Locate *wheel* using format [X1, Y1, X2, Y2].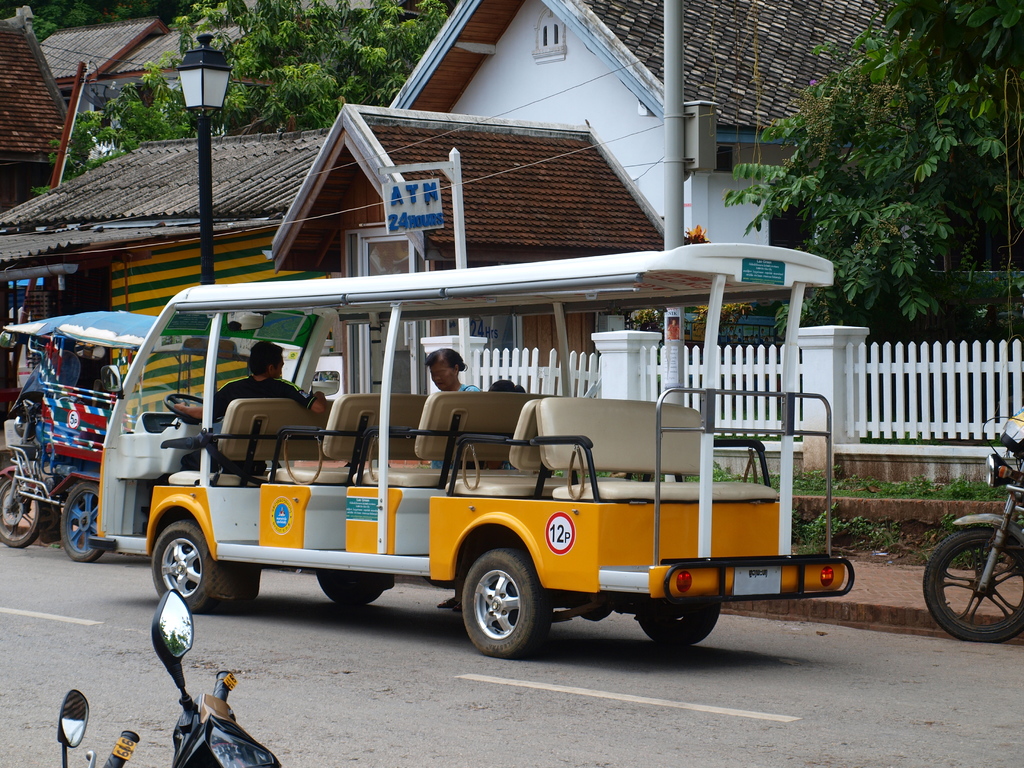
[59, 484, 109, 565].
